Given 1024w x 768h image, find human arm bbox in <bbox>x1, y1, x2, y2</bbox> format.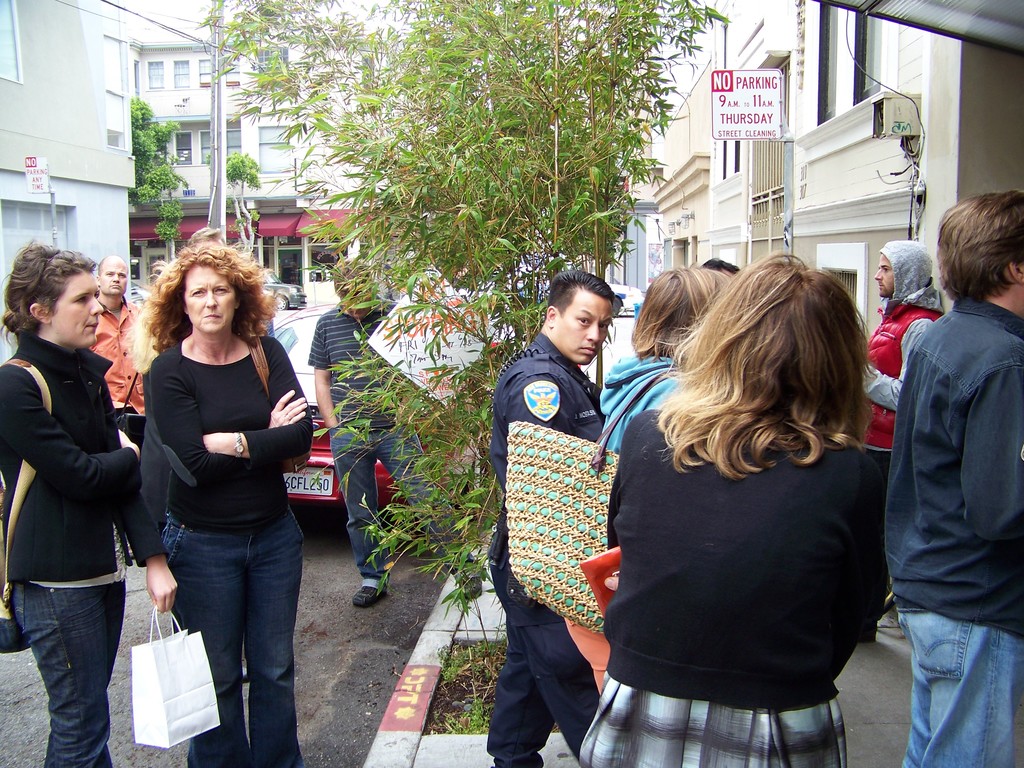
<bbox>164, 358, 311, 491</bbox>.
